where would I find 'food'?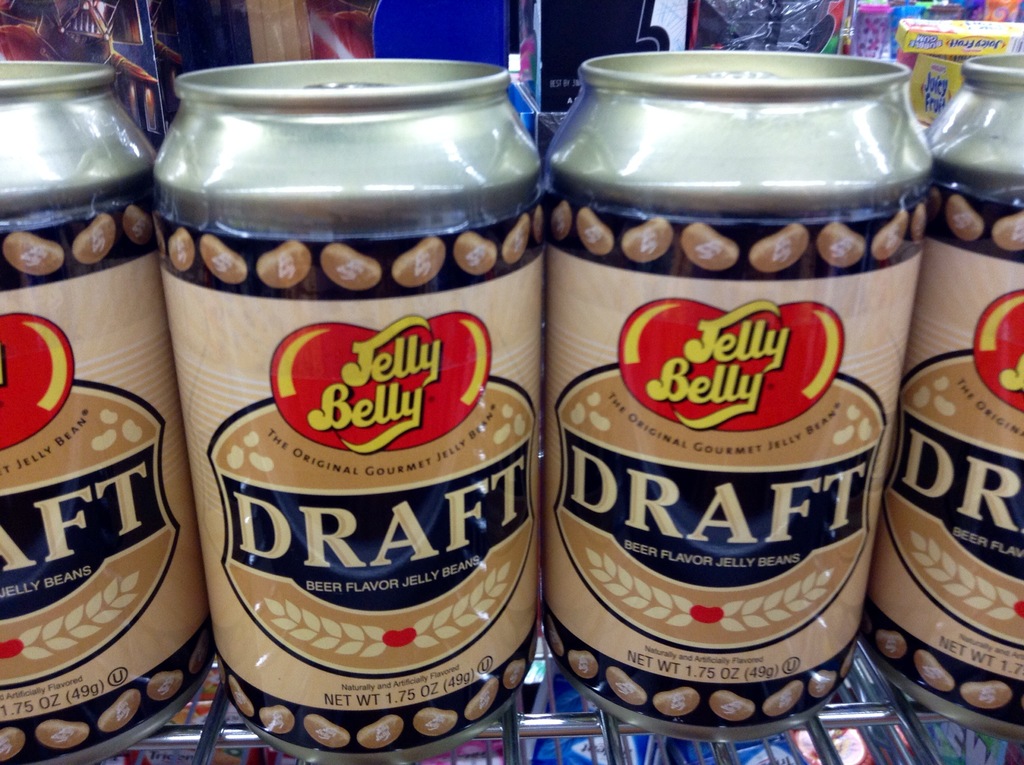
At 959/681/1014/709.
